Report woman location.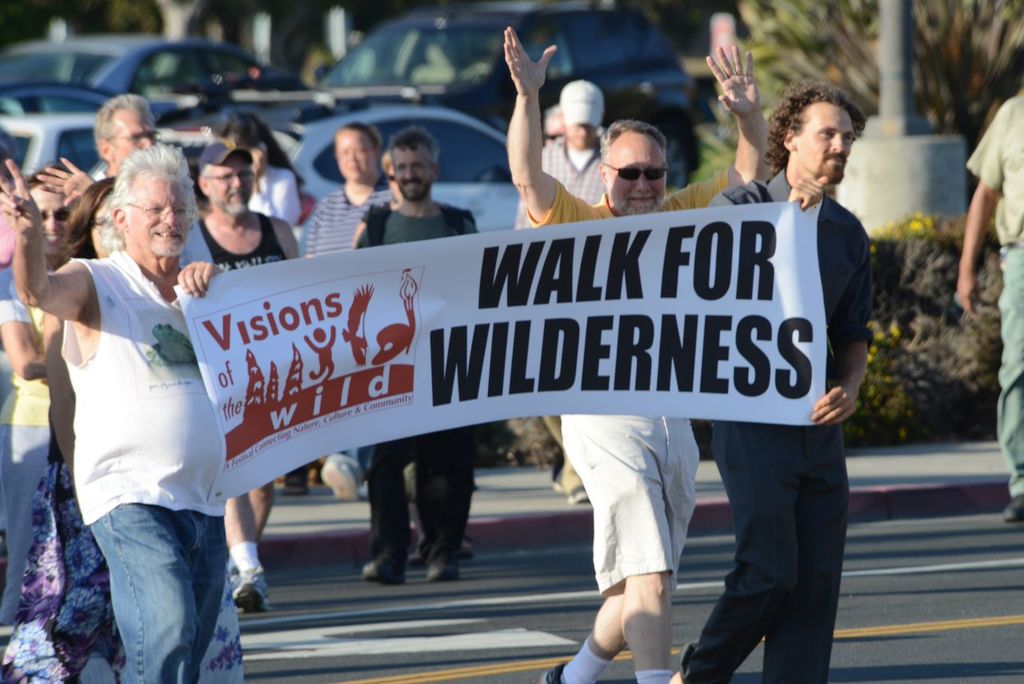
Report: [194,105,304,234].
